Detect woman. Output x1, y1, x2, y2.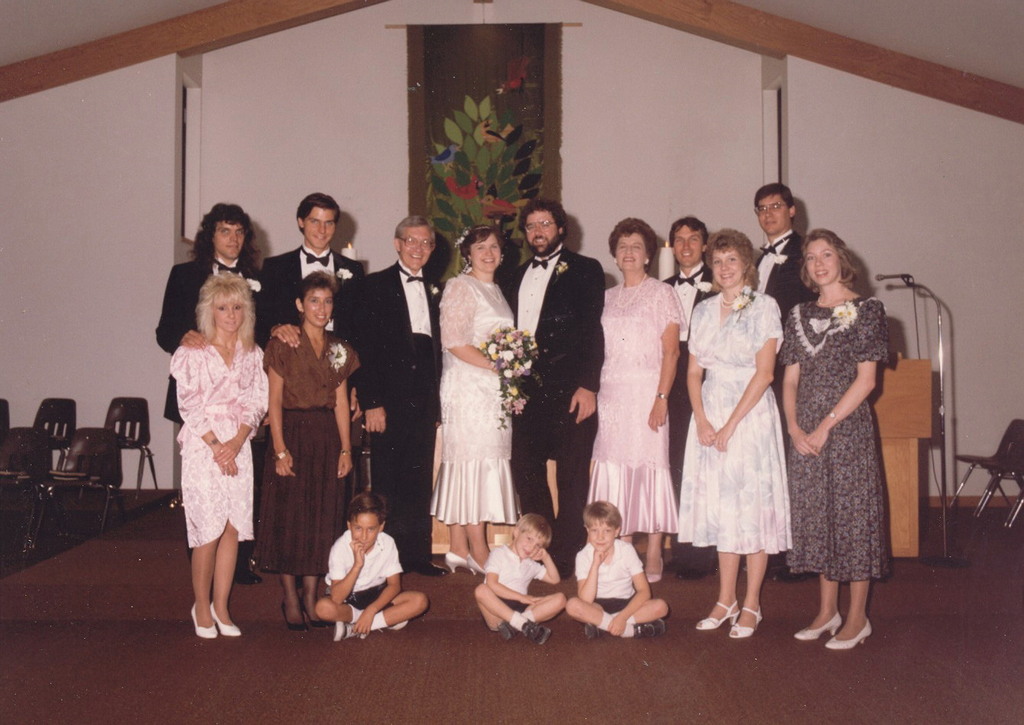
261, 270, 360, 631.
